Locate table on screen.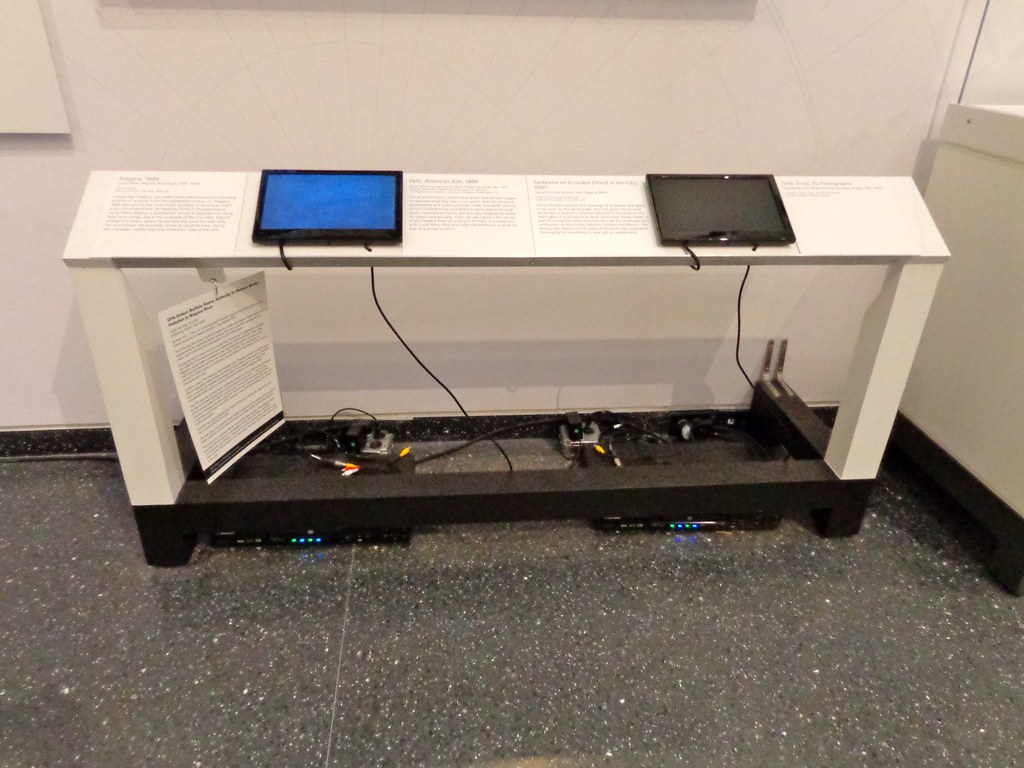
On screen at <region>61, 179, 950, 539</region>.
